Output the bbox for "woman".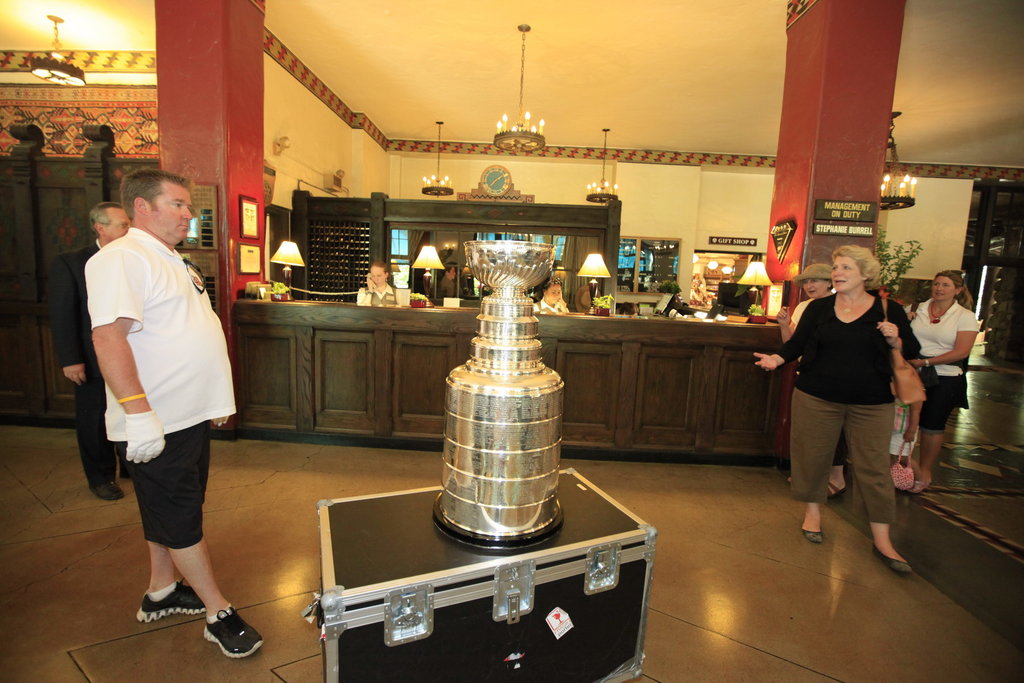
rect(748, 269, 855, 512).
